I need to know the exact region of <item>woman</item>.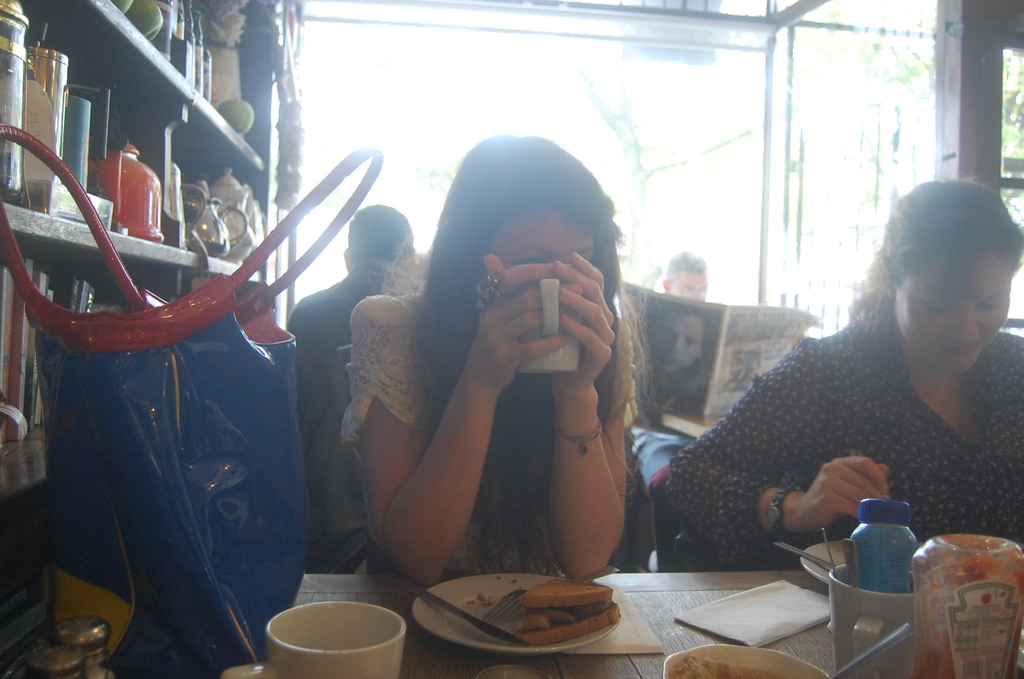
Region: 650, 297, 708, 421.
